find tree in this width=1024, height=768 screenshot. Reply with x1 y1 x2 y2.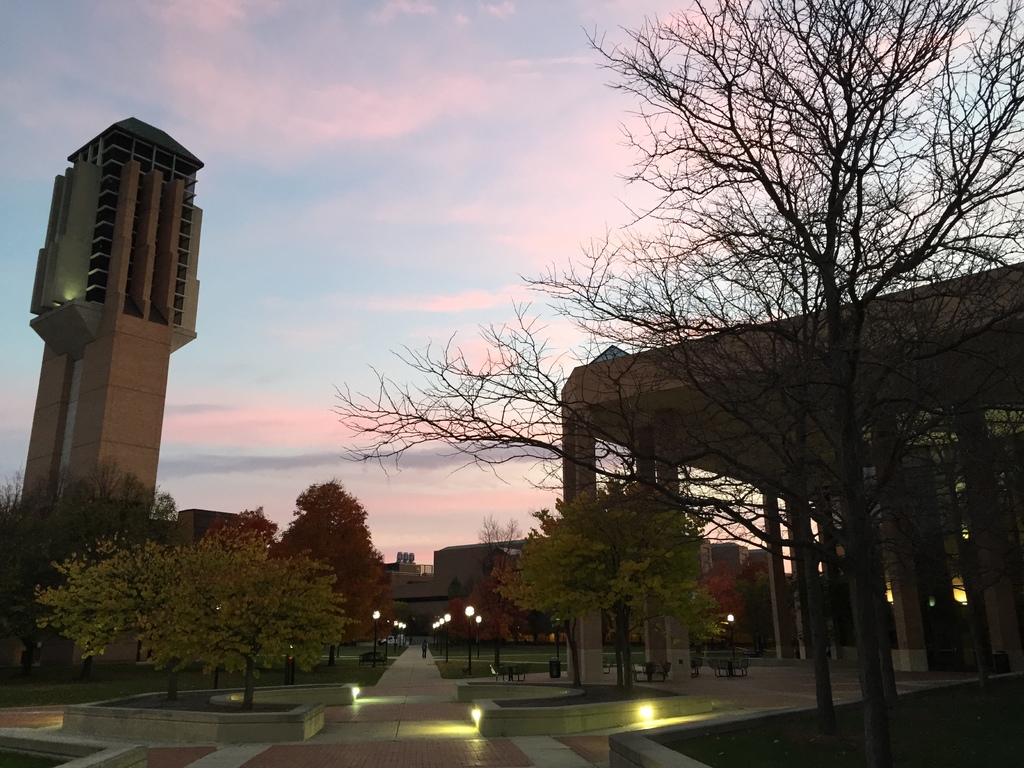
3 460 186 673.
